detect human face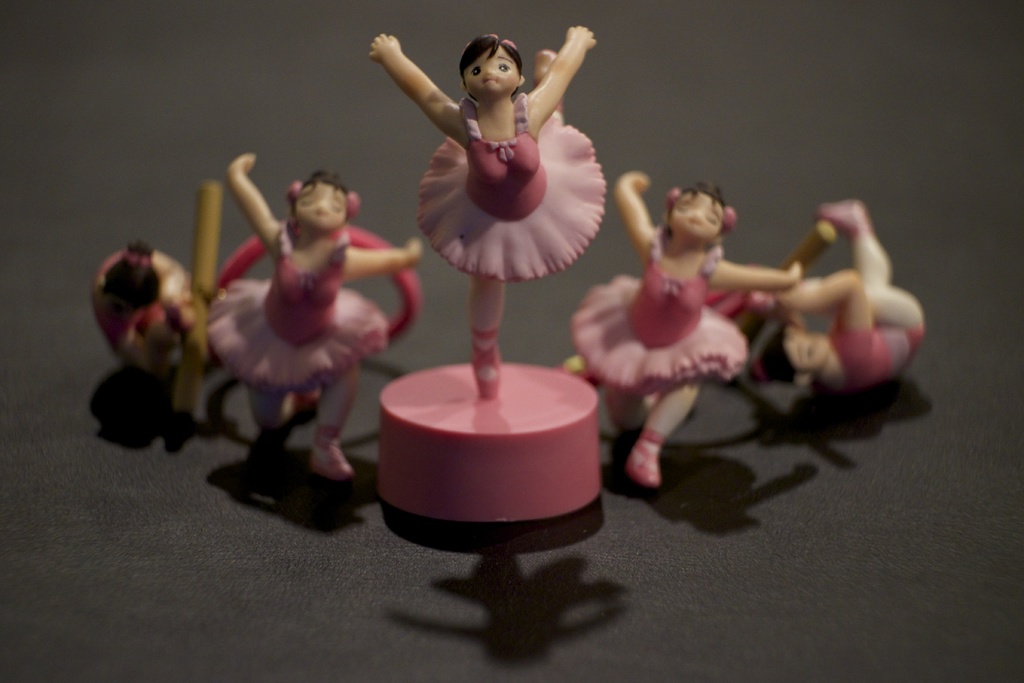
bbox=(673, 195, 722, 235)
